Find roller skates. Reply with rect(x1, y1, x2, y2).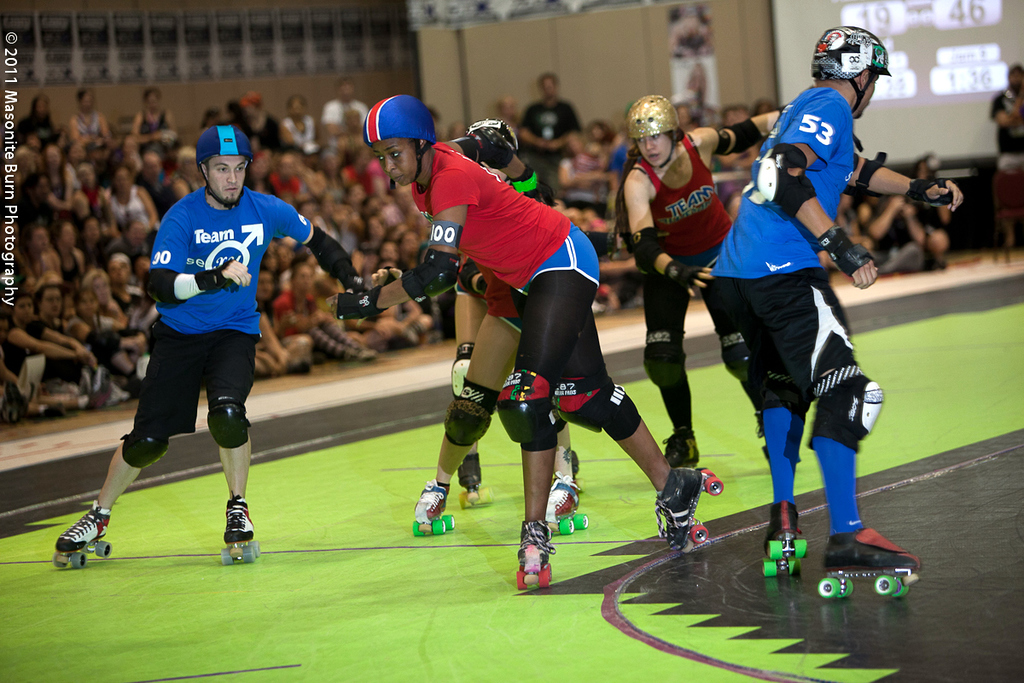
rect(650, 472, 730, 552).
